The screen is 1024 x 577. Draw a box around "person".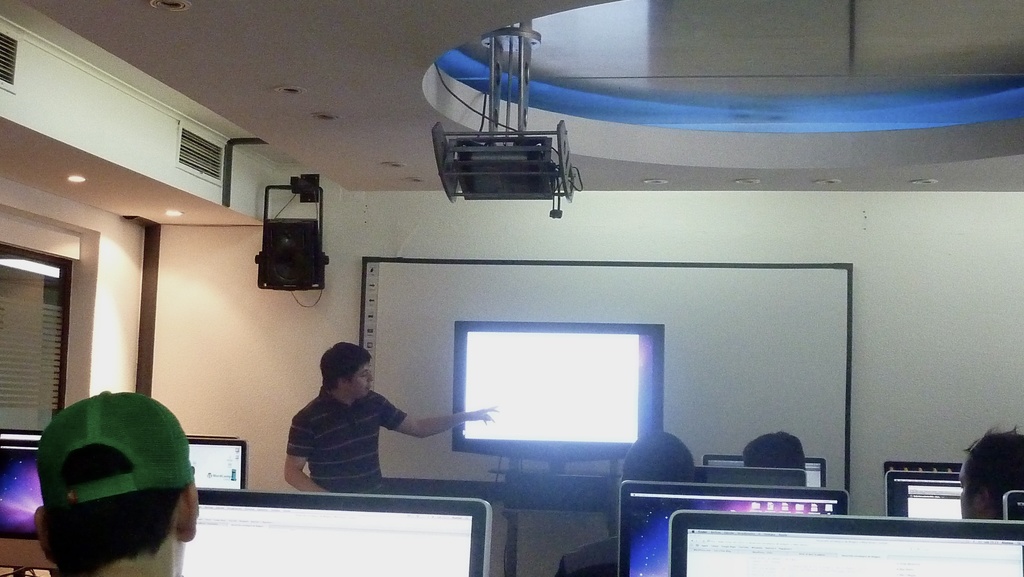
rect(285, 342, 497, 496).
